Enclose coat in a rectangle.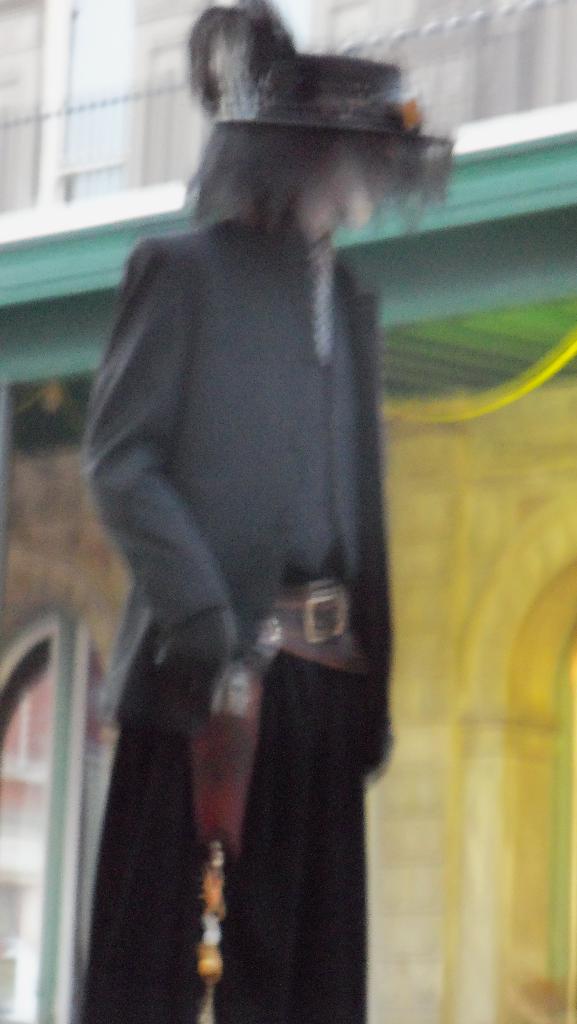
region(88, 118, 379, 758).
